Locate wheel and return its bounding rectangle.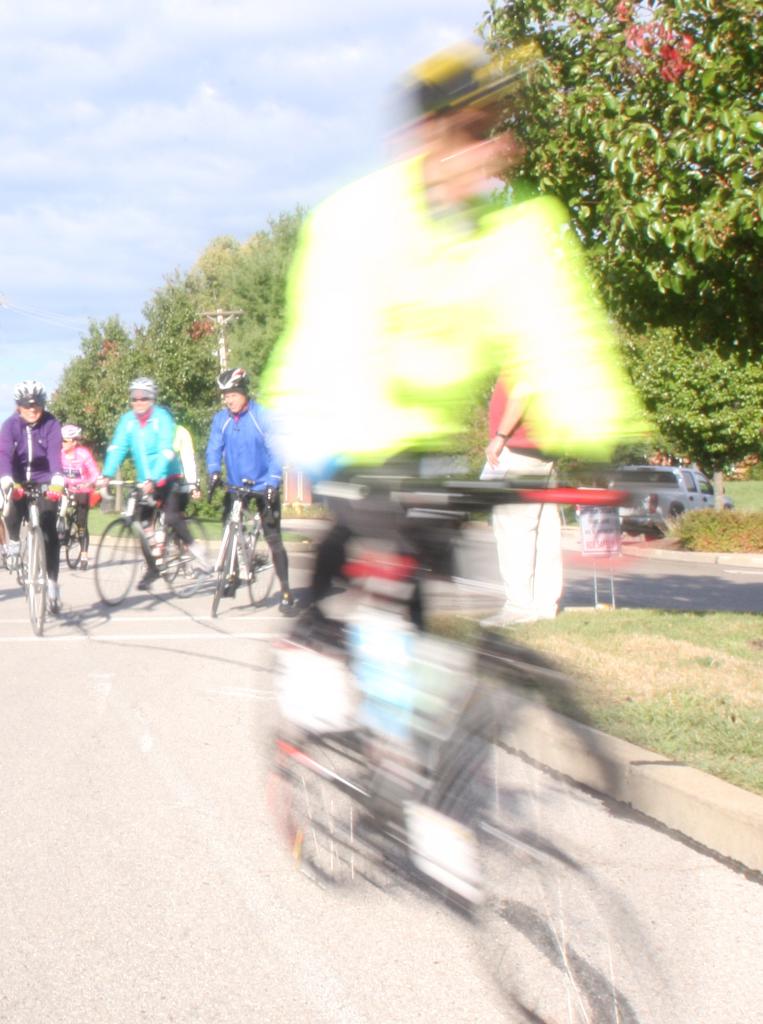
{"x1": 63, "y1": 512, "x2": 88, "y2": 564}.
